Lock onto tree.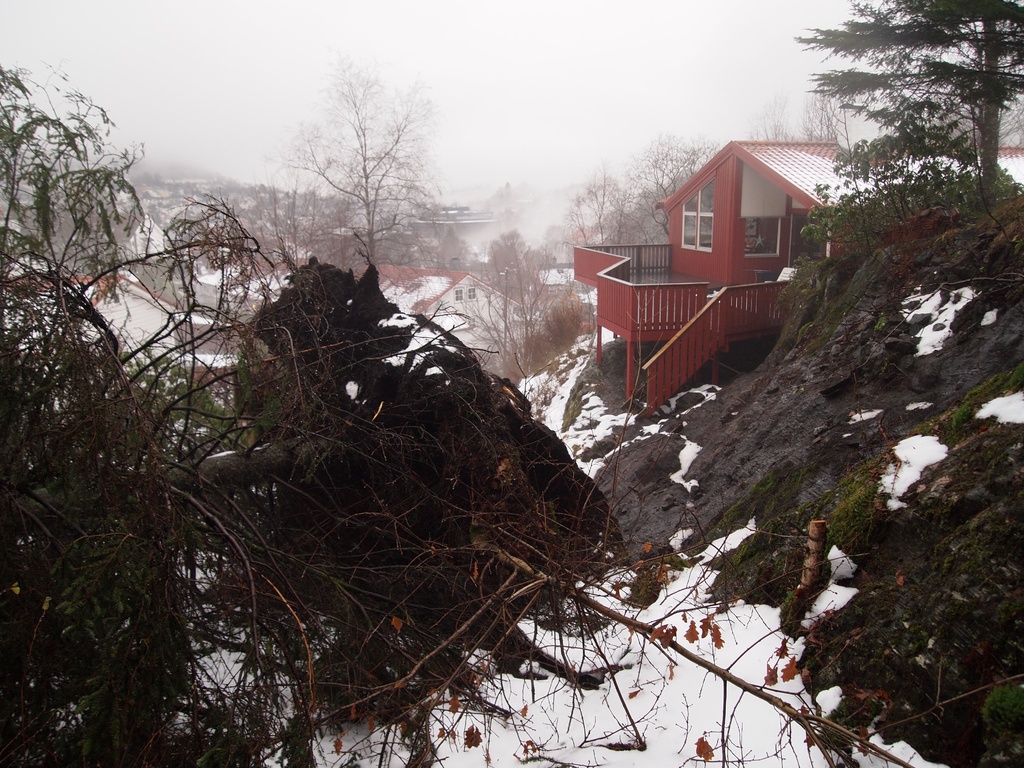
Locked: 864,0,992,152.
